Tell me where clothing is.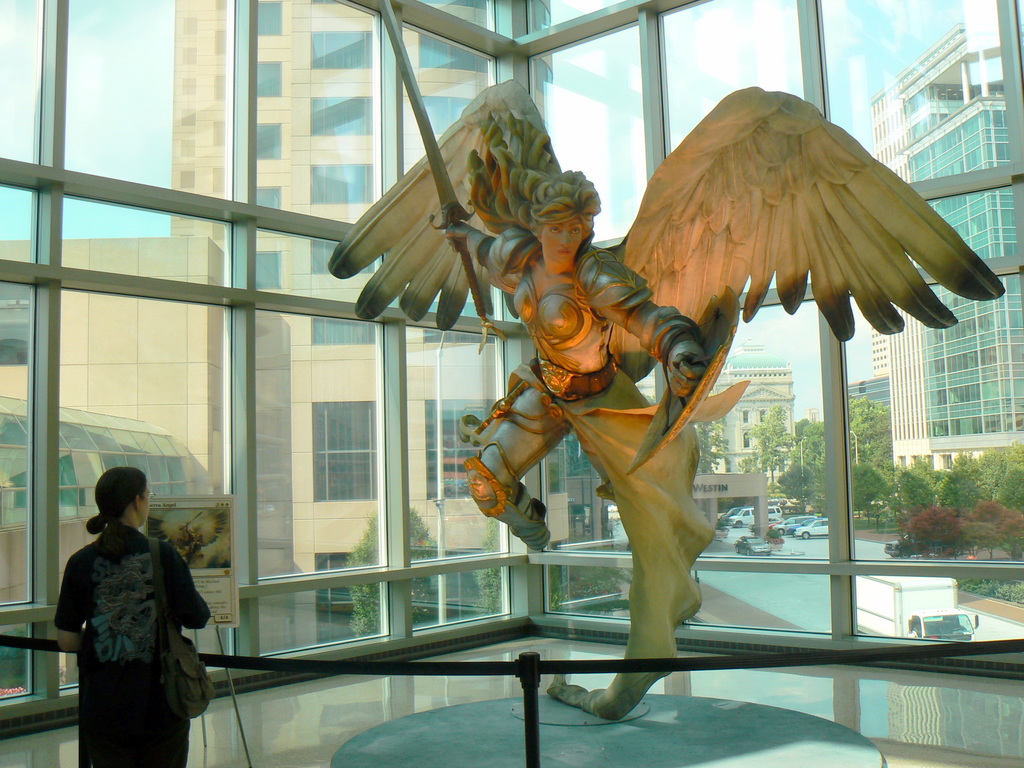
clothing is at bbox=[52, 498, 203, 753].
